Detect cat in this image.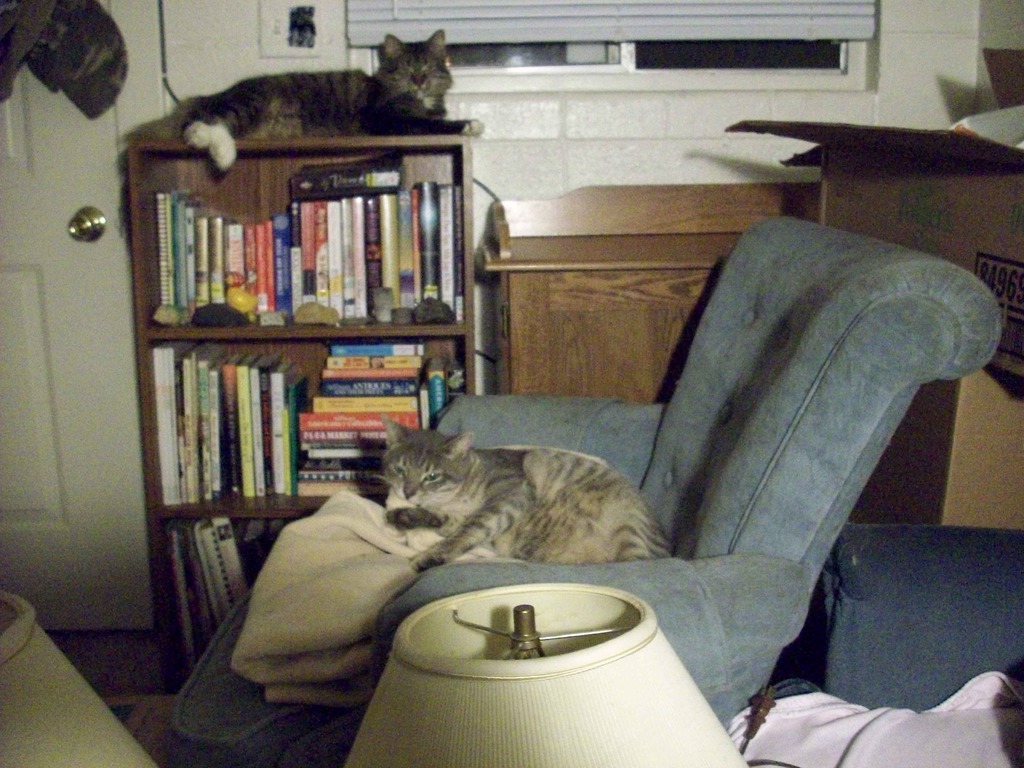
Detection: {"x1": 373, "y1": 416, "x2": 677, "y2": 573}.
